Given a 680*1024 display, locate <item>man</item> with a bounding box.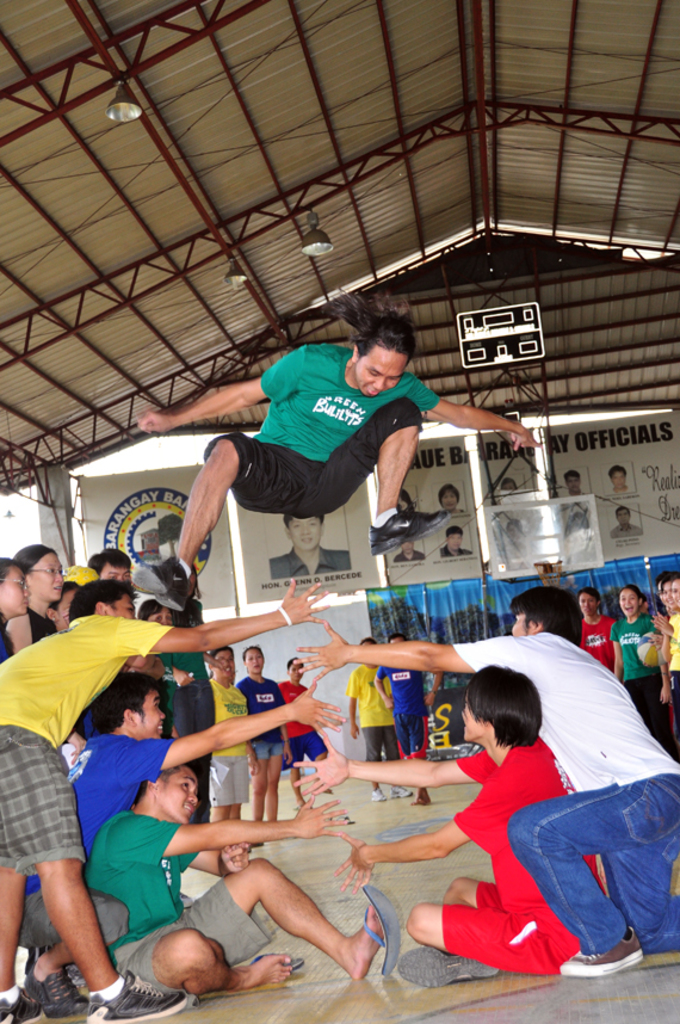
Located: pyautogui.locateOnScreen(136, 325, 506, 604).
